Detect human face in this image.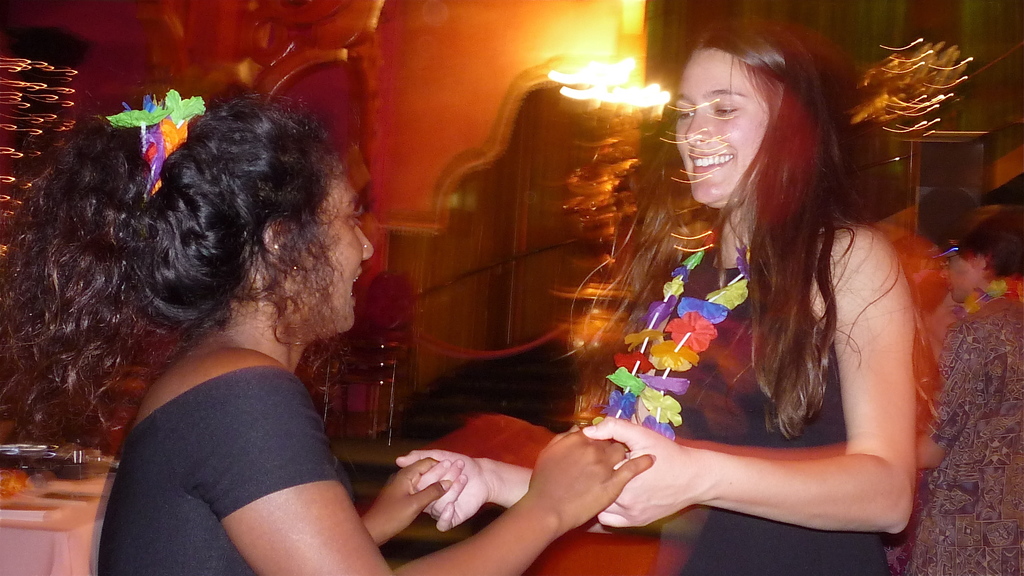
Detection: select_region(673, 51, 771, 205).
